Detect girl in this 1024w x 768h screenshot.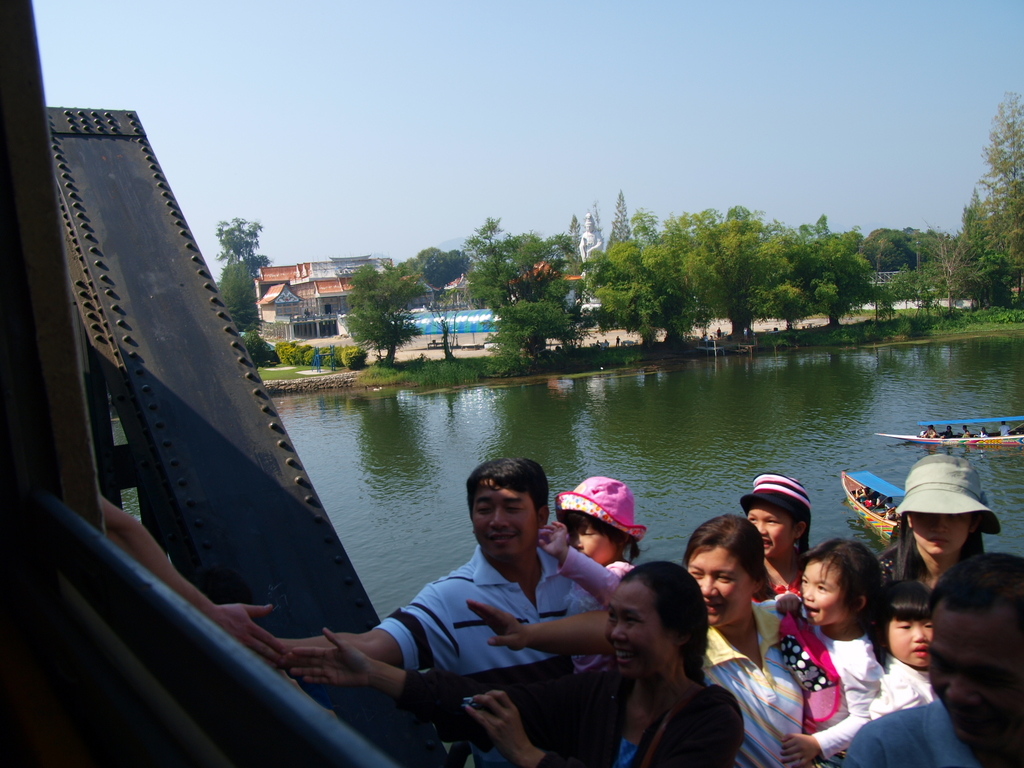
Detection: 865,577,931,721.
